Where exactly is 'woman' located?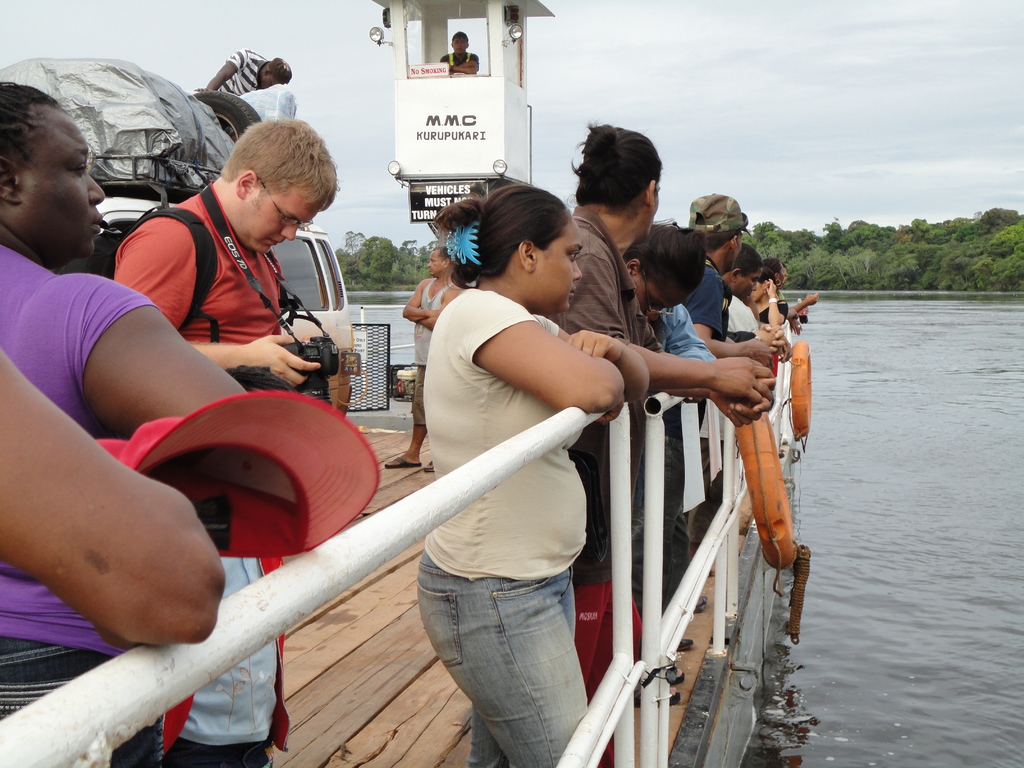
Its bounding box is {"left": 0, "top": 79, "right": 247, "bottom": 767}.
